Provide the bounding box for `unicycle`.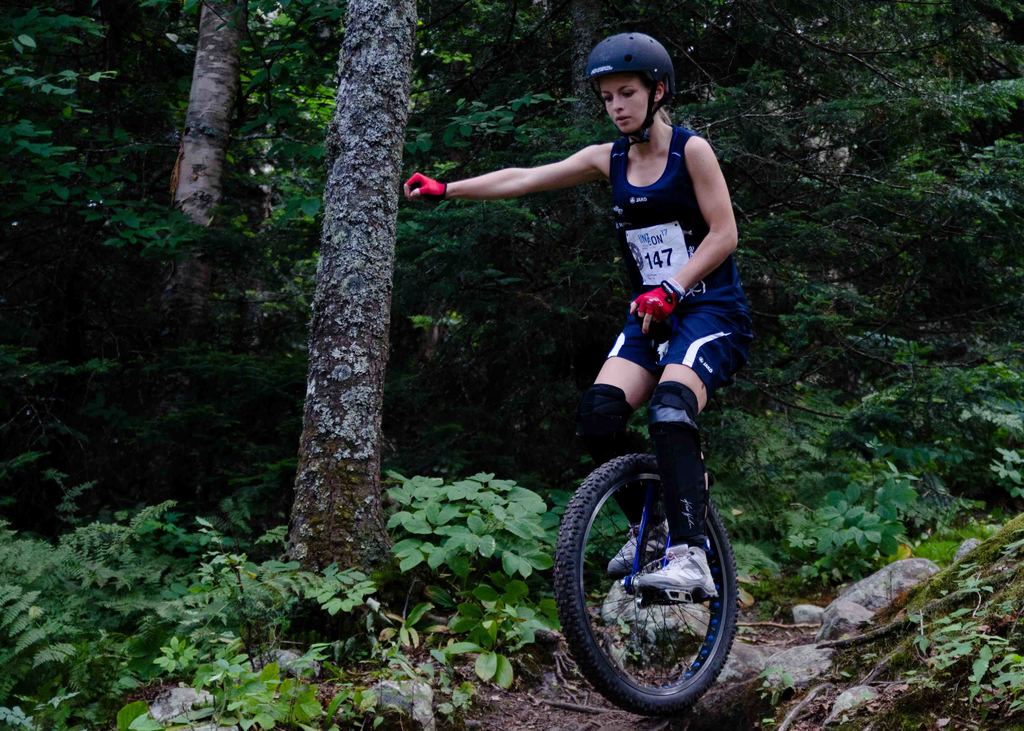
bbox=(551, 322, 742, 722).
